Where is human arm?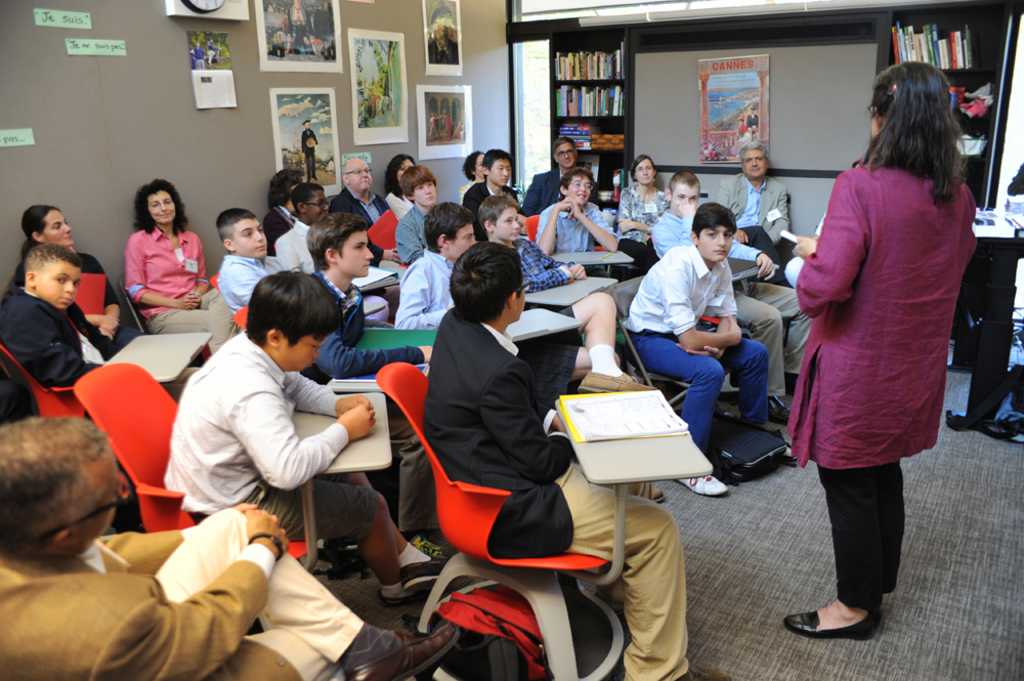
664/263/745/350.
